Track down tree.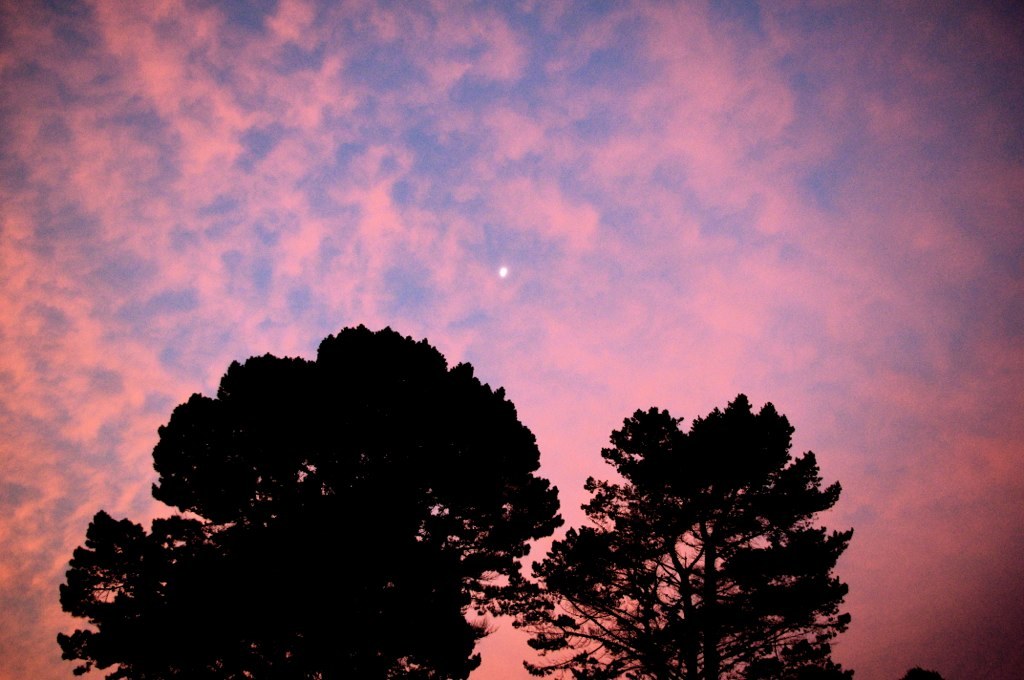
Tracked to box=[59, 320, 566, 679].
